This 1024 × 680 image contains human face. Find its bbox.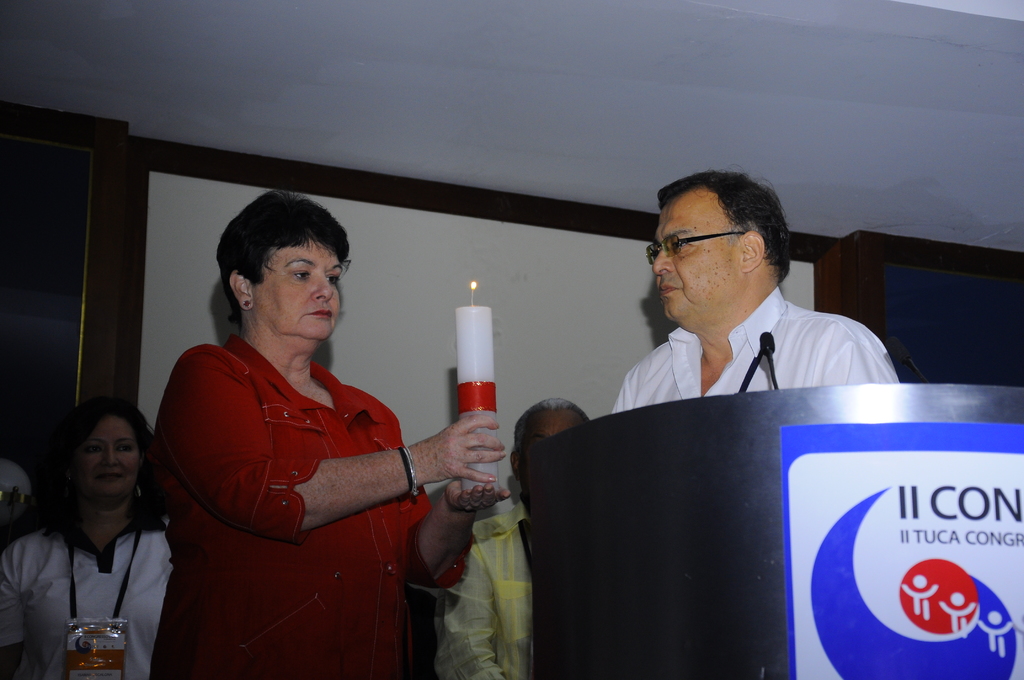
[x1=518, y1=411, x2=582, y2=501].
